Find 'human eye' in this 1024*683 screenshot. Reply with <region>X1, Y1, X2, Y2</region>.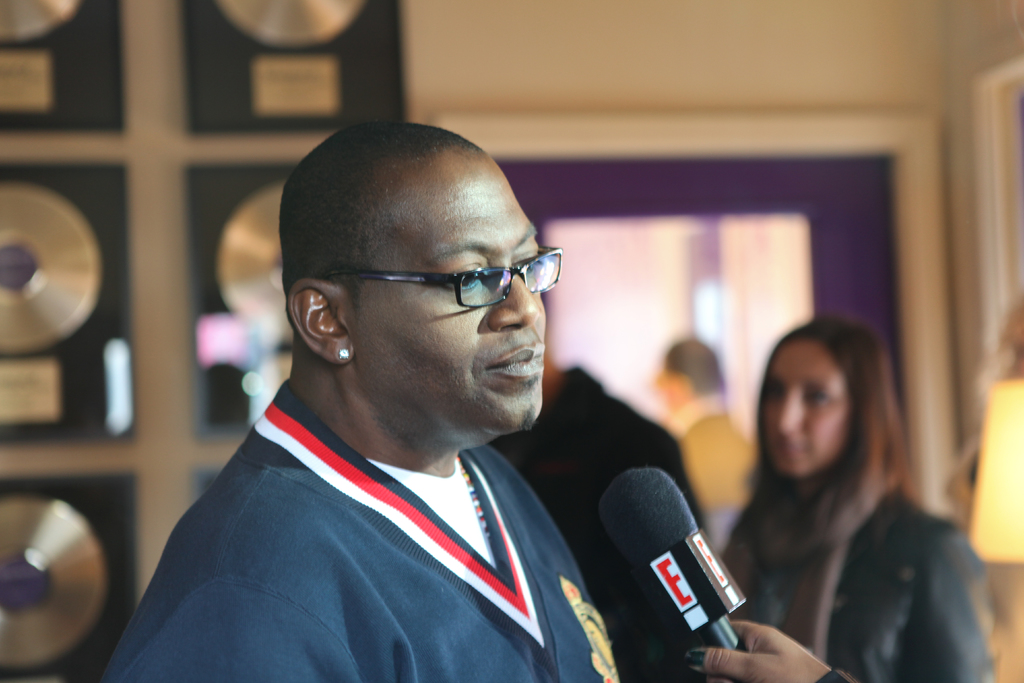
<region>436, 263, 484, 298</region>.
